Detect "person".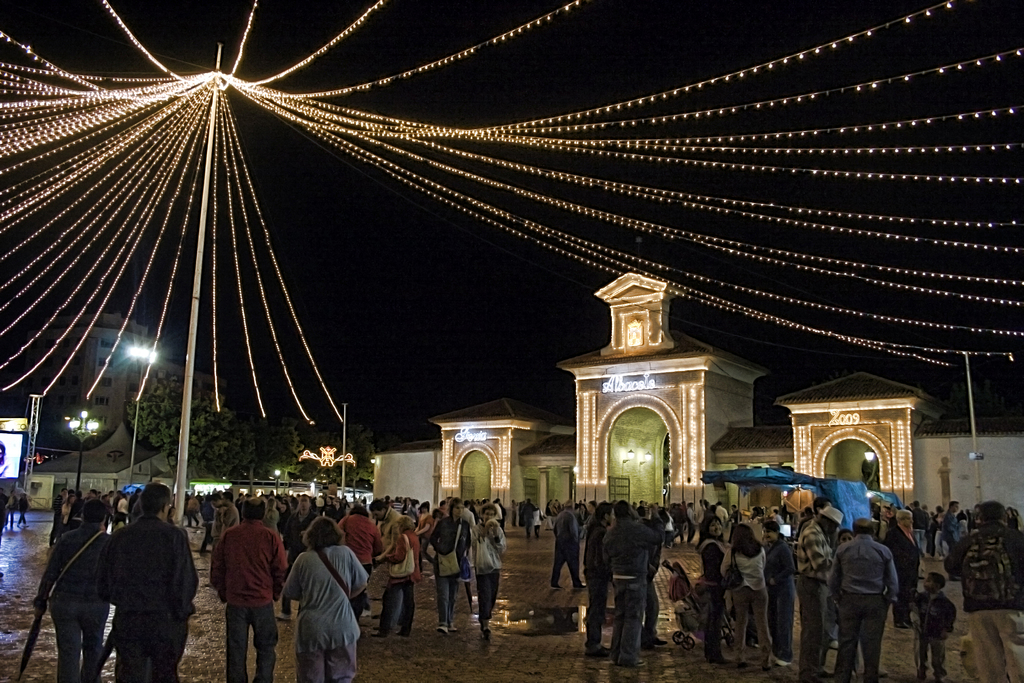
Detected at bbox(909, 572, 951, 682).
